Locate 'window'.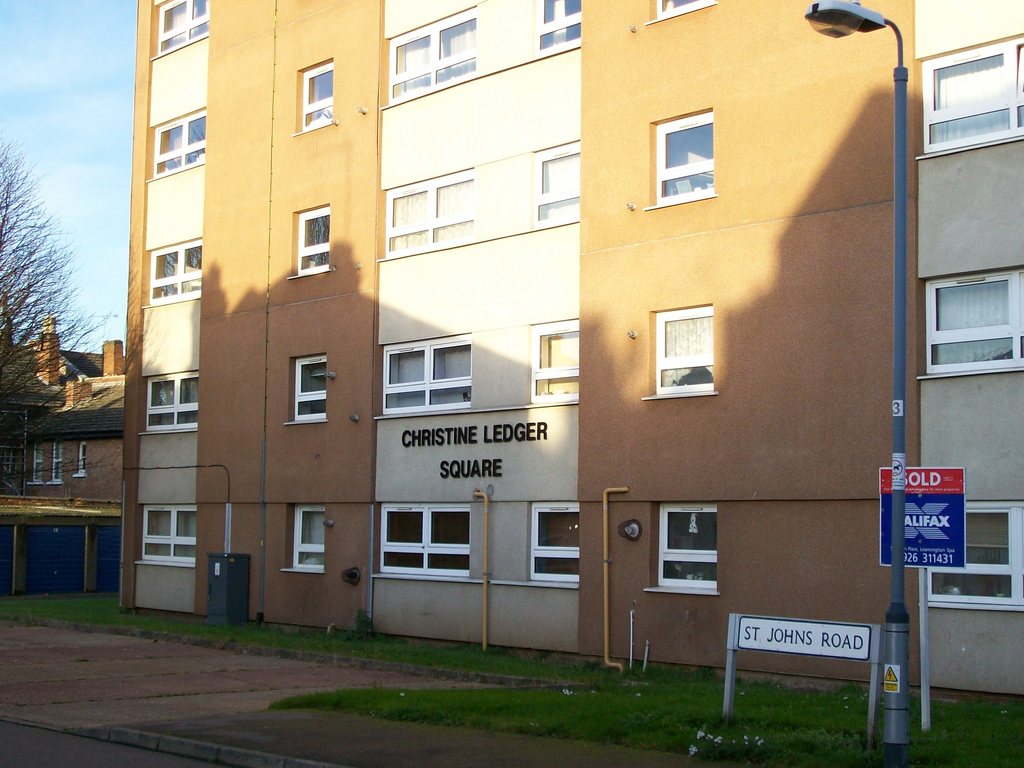
Bounding box: <bbox>303, 61, 334, 138</bbox>.
